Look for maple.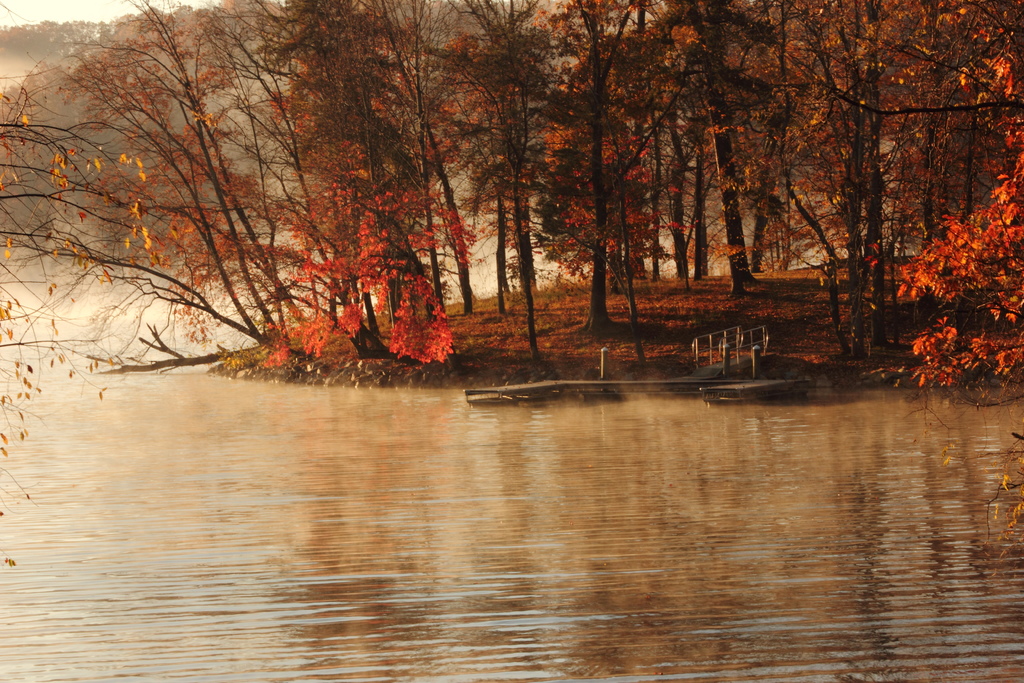
Found: l=442, t=0, r=518, b=319.
